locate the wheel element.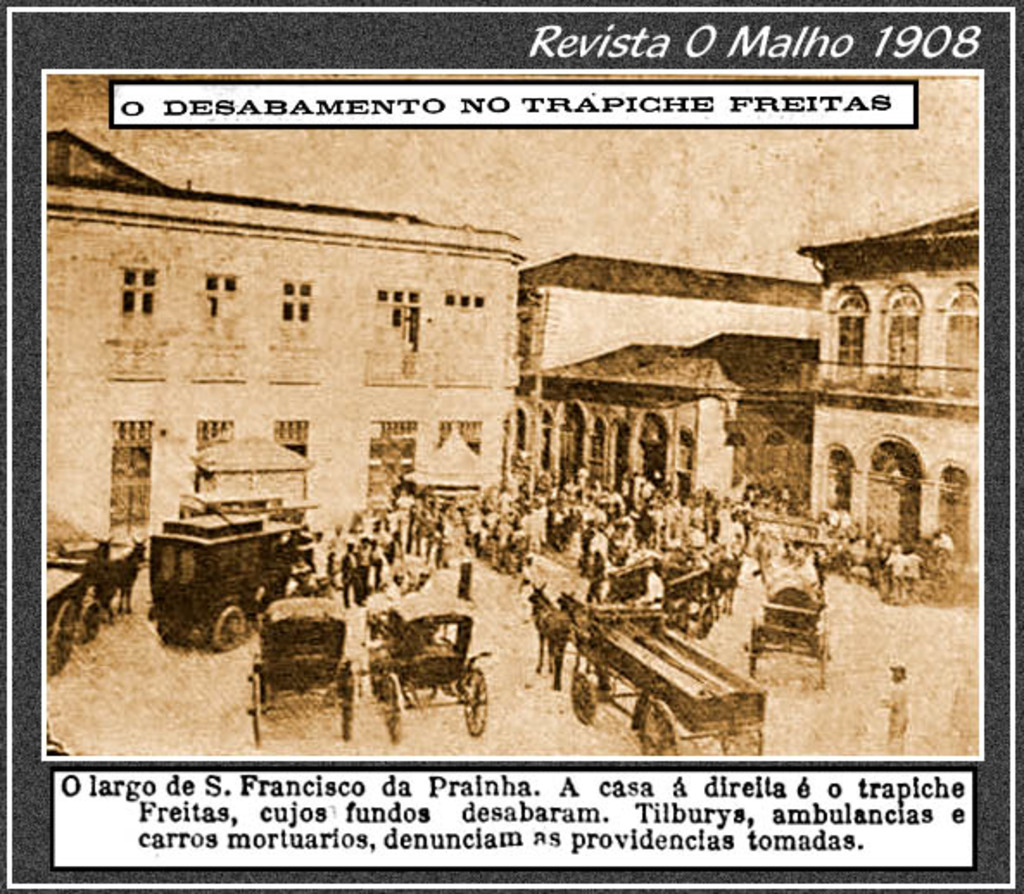
Element bbox: crop(376, 678, 408, 747).
